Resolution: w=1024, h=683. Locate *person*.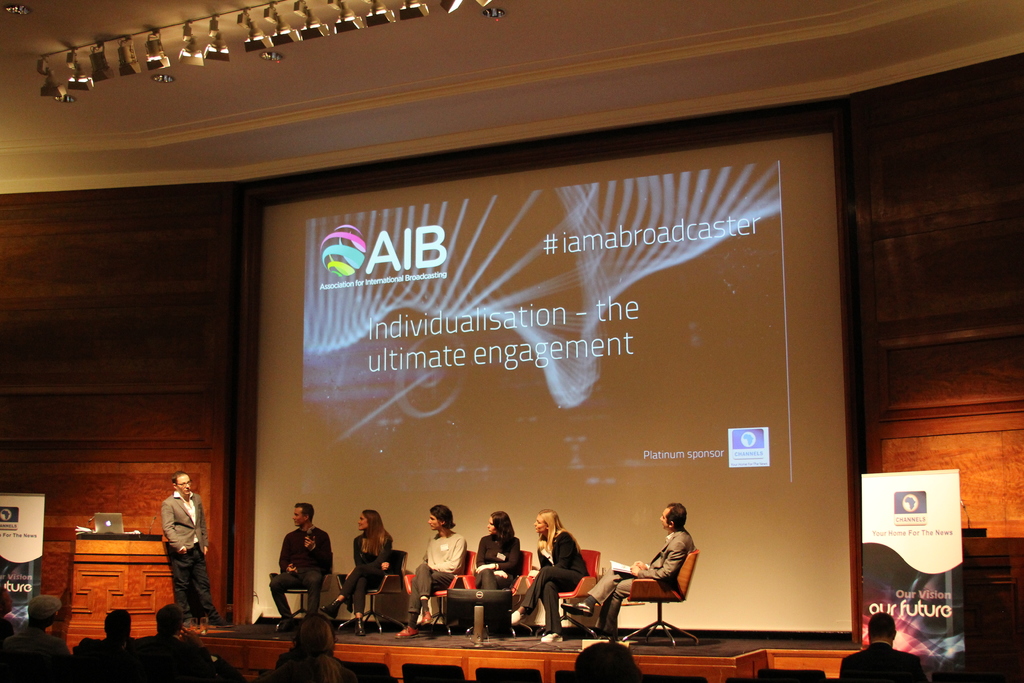
box(288, 615, 338, 650).
